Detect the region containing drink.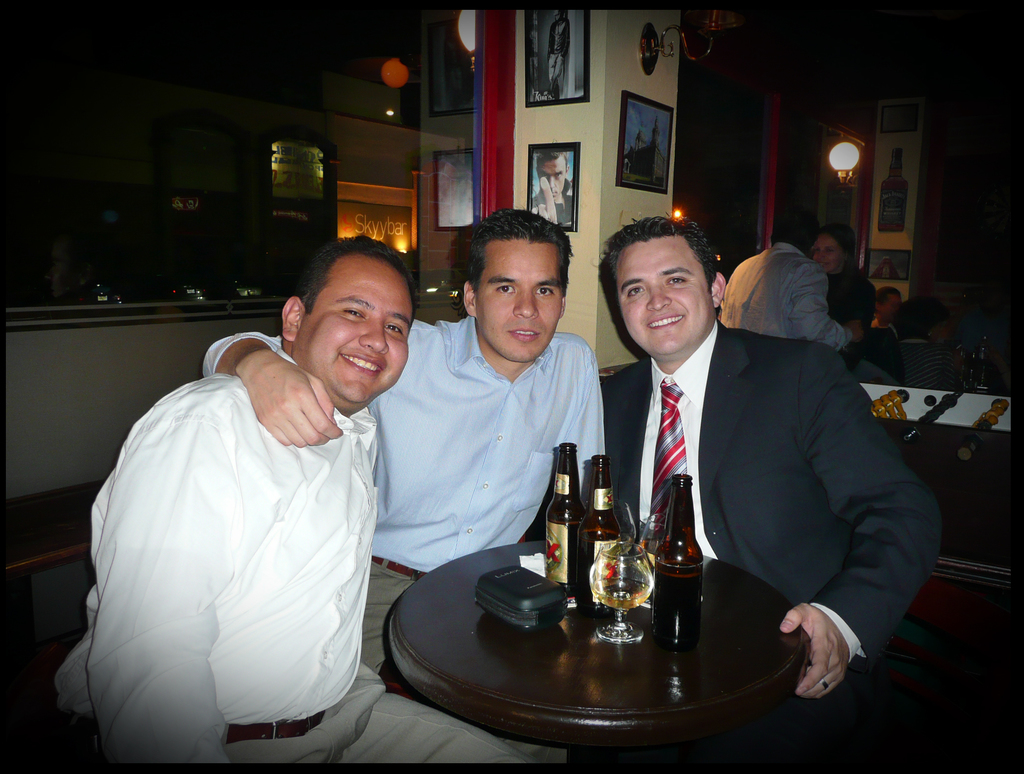
[left=591, top=581, right=646, bottom=608].
